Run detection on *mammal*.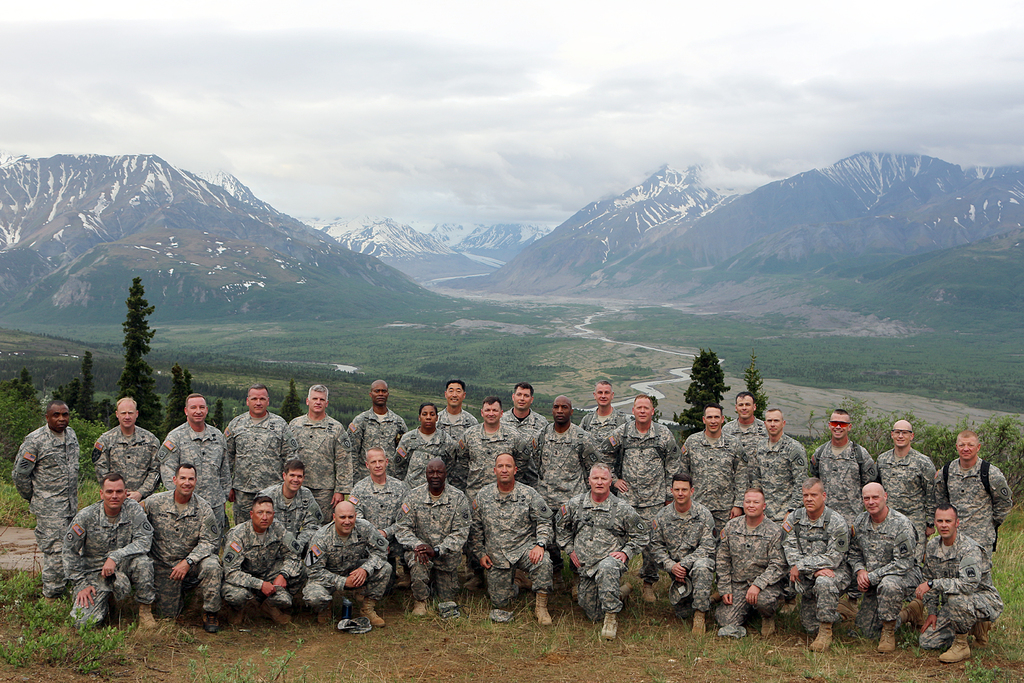
Result: detection(435, 379, 481, 501).
